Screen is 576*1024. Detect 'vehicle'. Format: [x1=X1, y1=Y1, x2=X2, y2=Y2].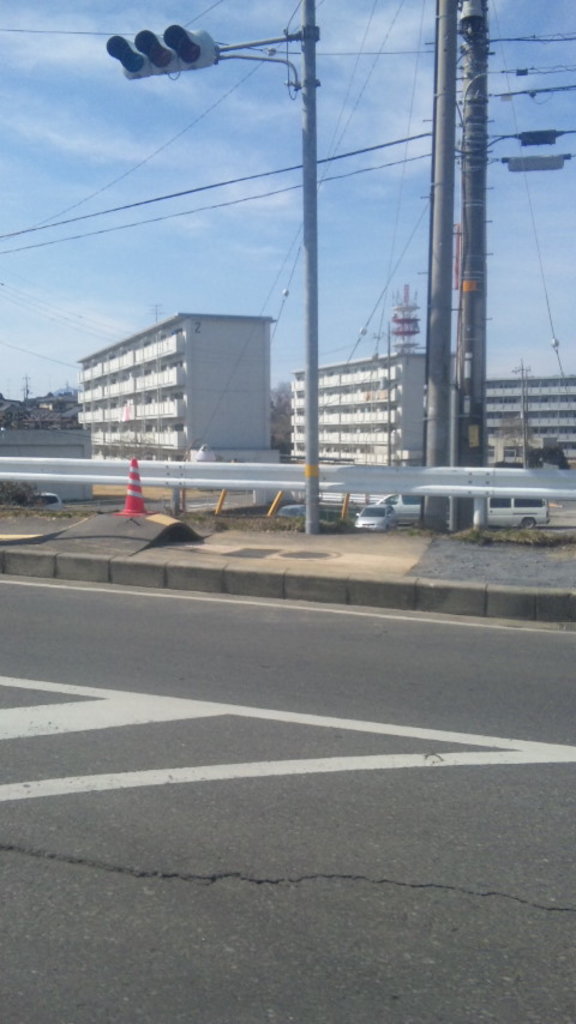
[x1=379, y1=490, x2=419, y2=522].
